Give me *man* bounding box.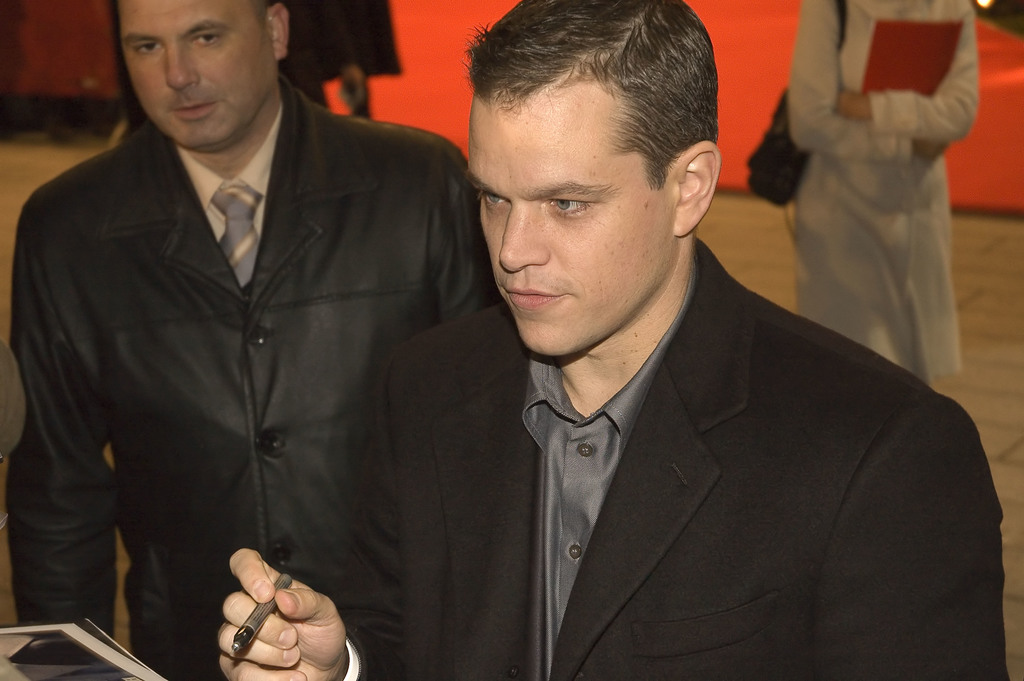
(333,23,1001,667).
